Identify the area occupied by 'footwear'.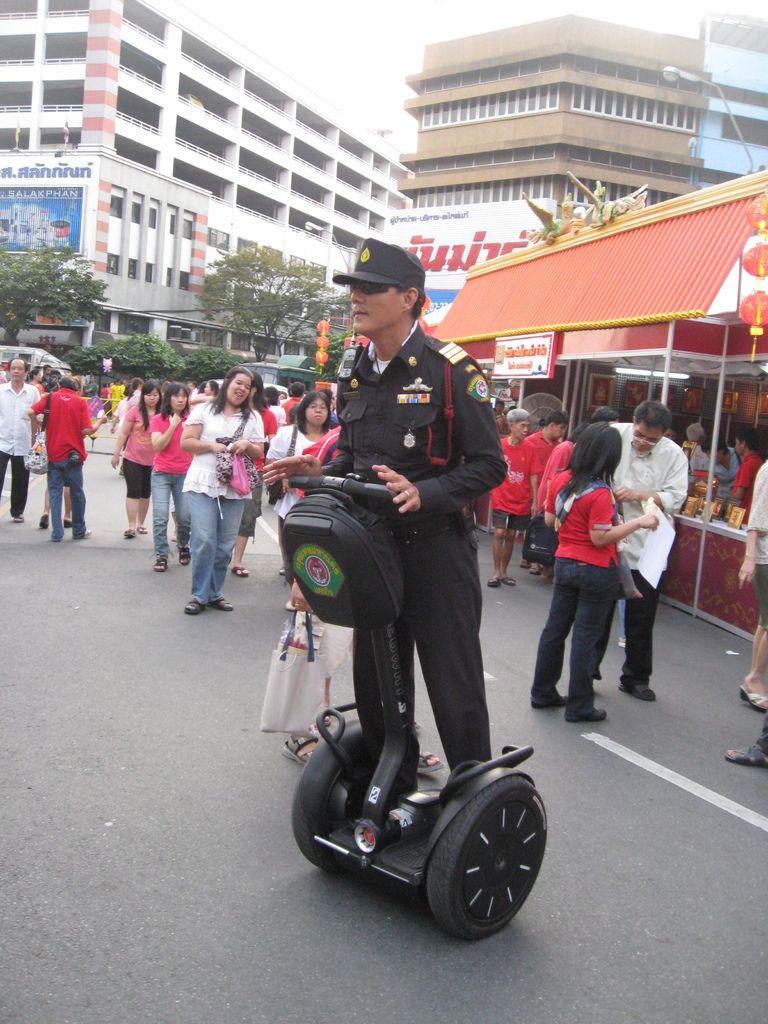
Area: [left=74, top=527, right=91, bottom=540].
